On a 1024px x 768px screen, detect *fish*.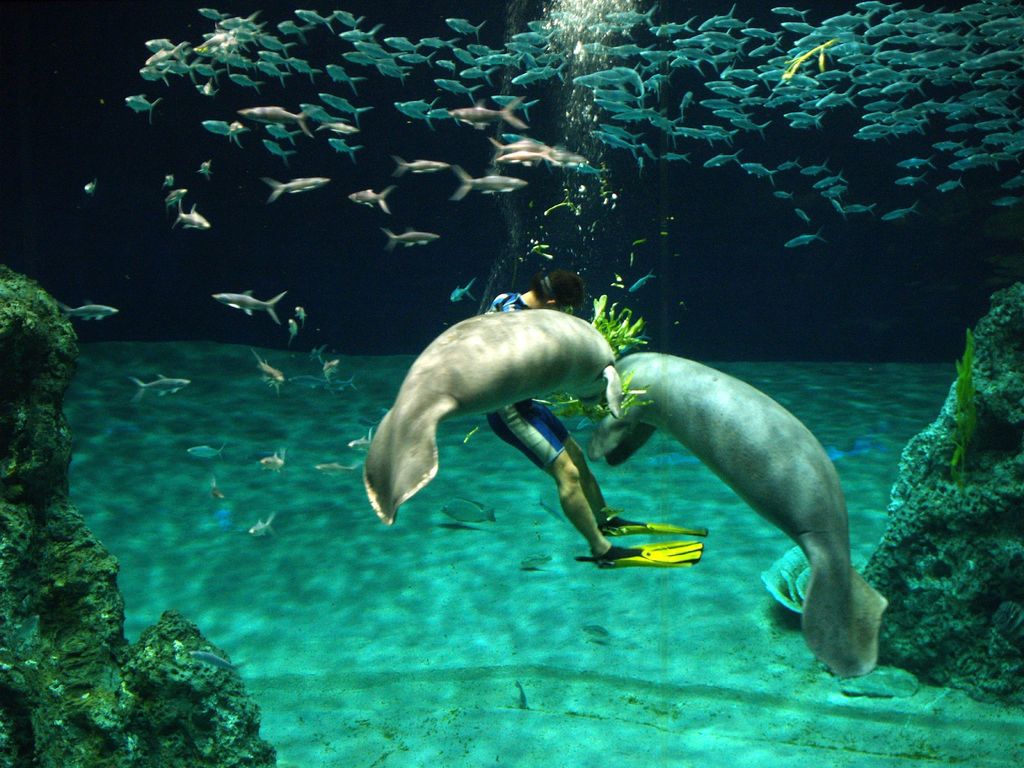
349,183,396,213.
